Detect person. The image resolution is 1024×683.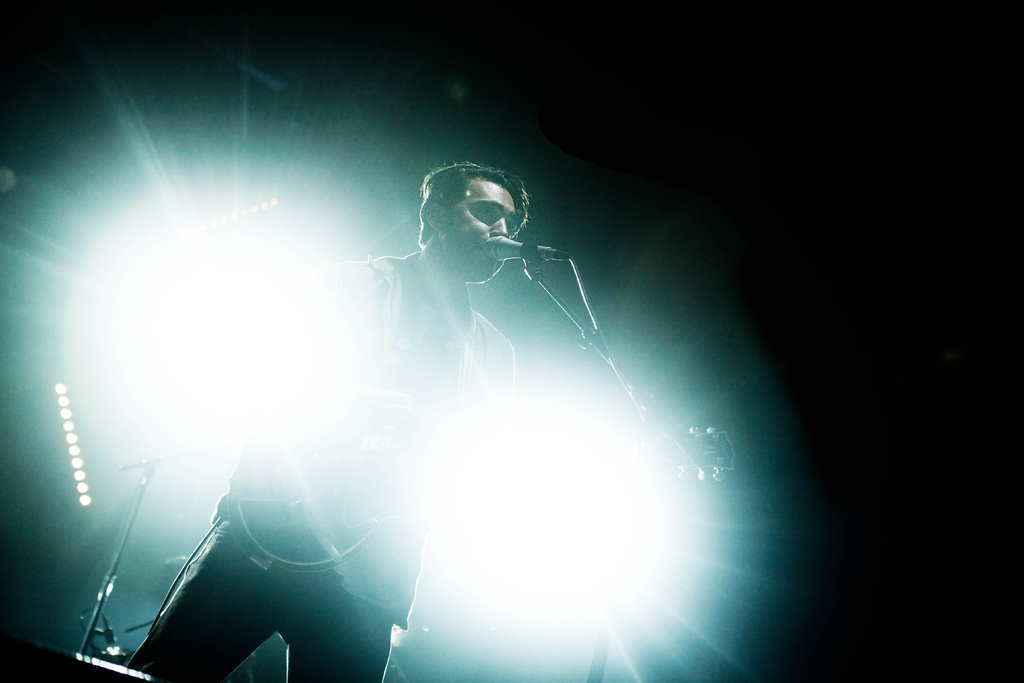
[x1=127, y1=160, x2=532, y2=682].
